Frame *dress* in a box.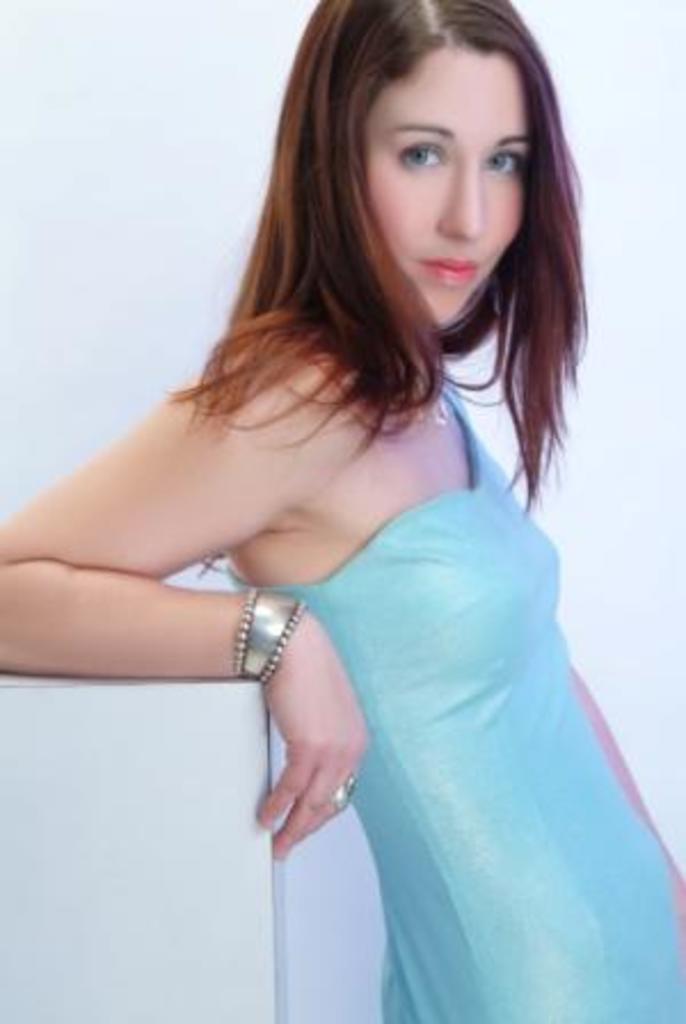
[224,384,684,1022].
